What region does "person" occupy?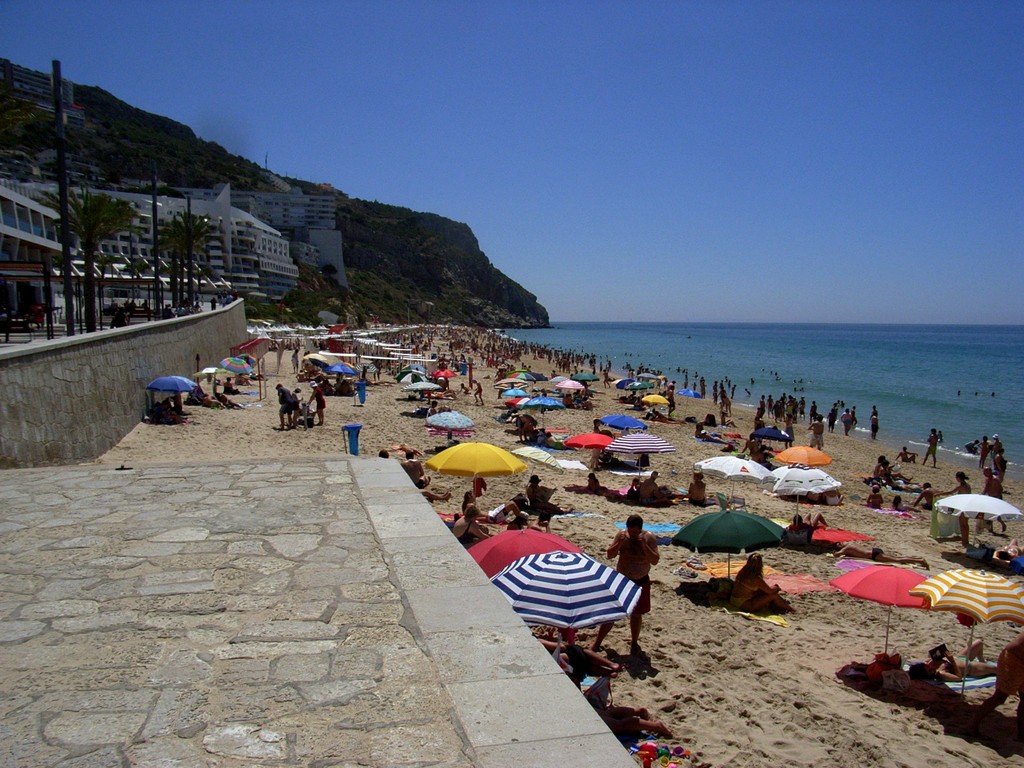
rect(931, 471, 973, 545).
